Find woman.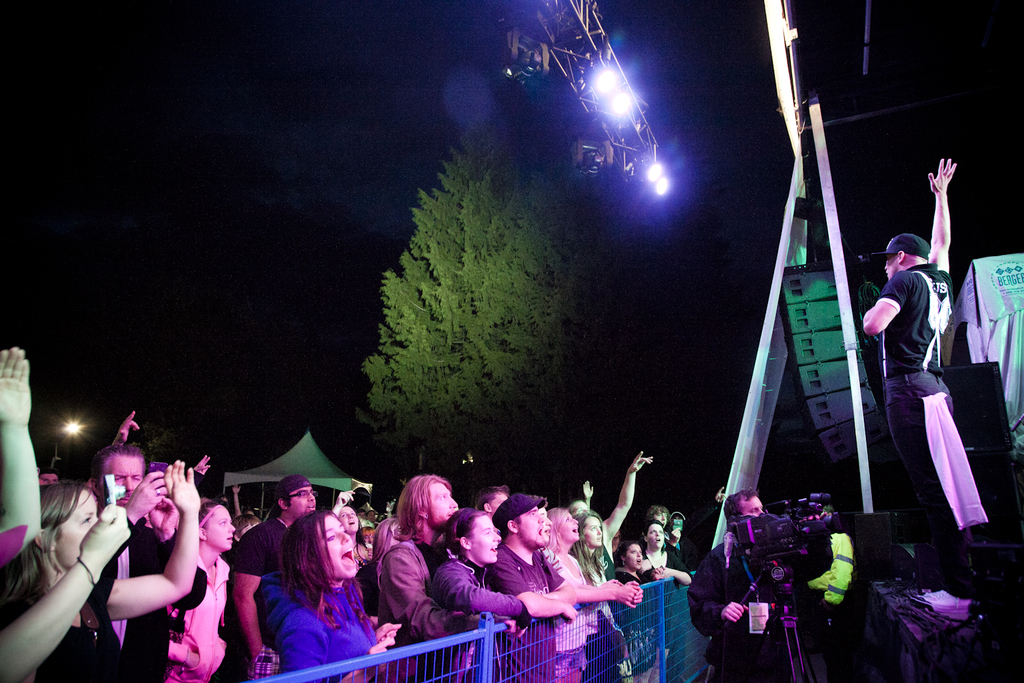
1,457,207,682.
